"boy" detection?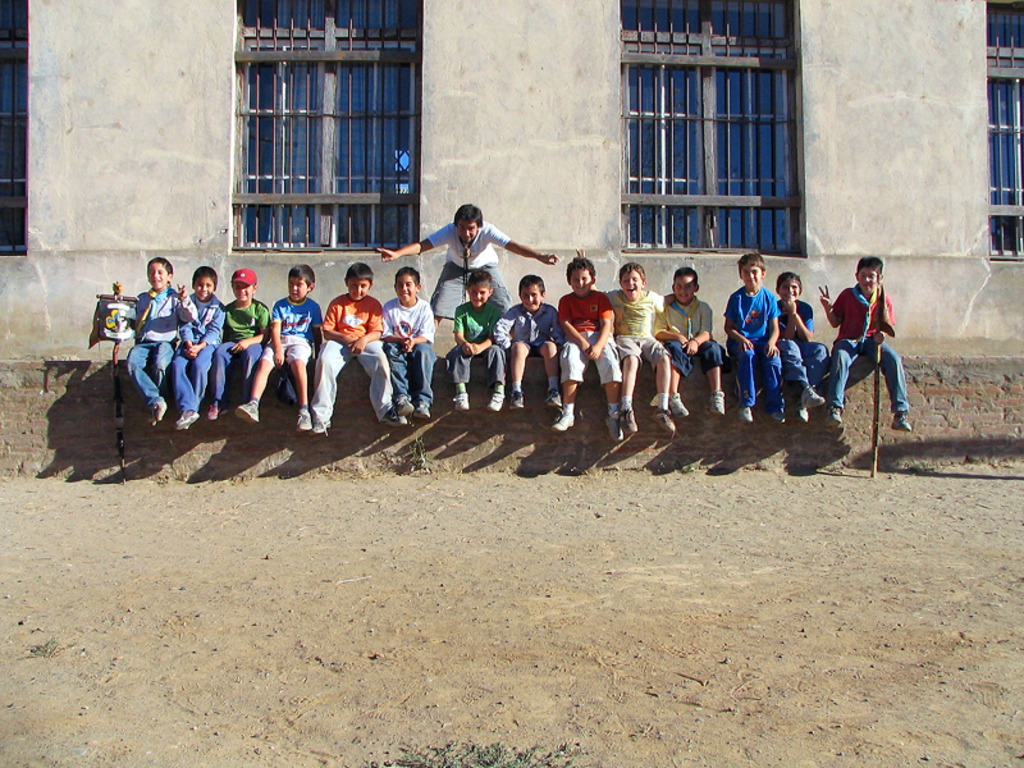
box=[310, 260, 408, 435]
